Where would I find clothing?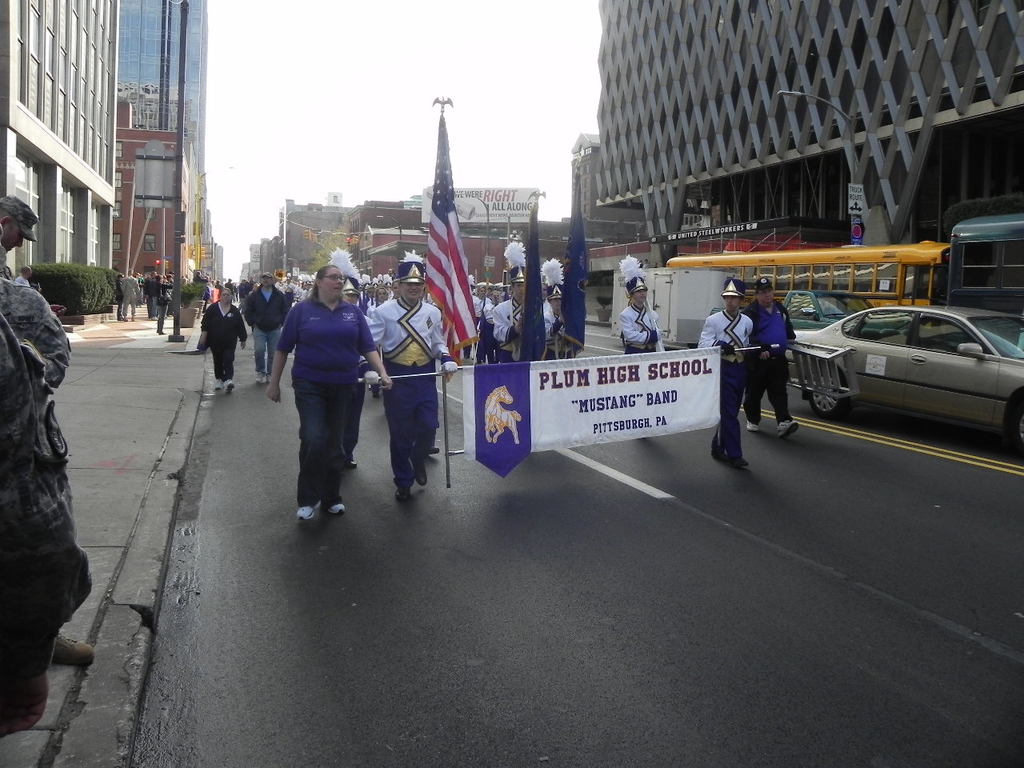
At 18, 269, 34, 290.
